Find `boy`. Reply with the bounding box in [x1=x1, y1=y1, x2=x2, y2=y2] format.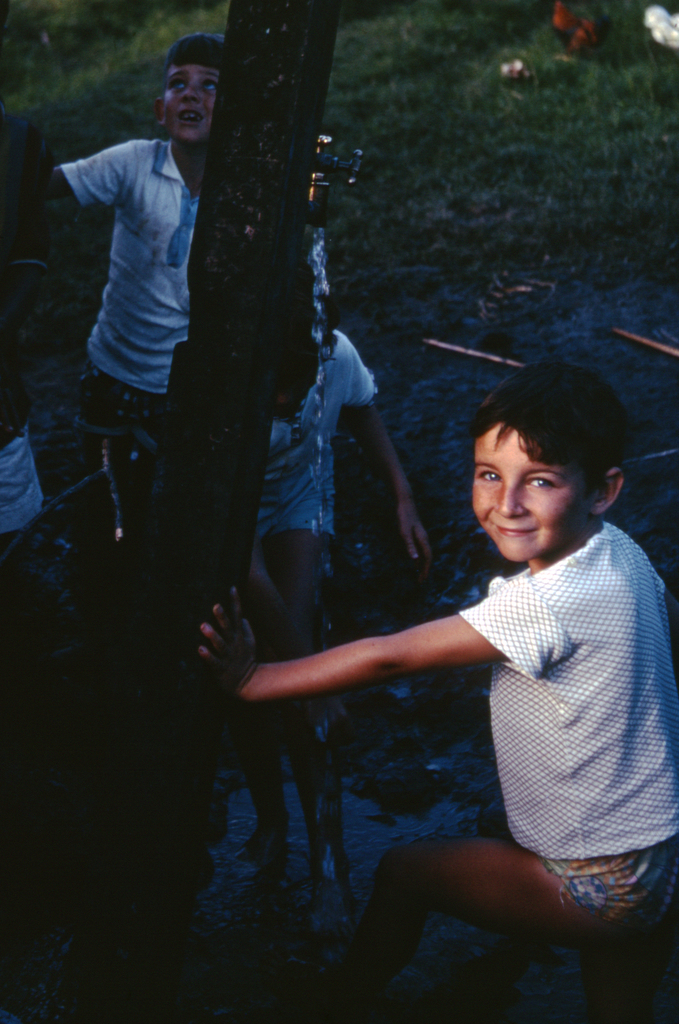
[x1=199, y1=358, x2=678, y2=1022].
